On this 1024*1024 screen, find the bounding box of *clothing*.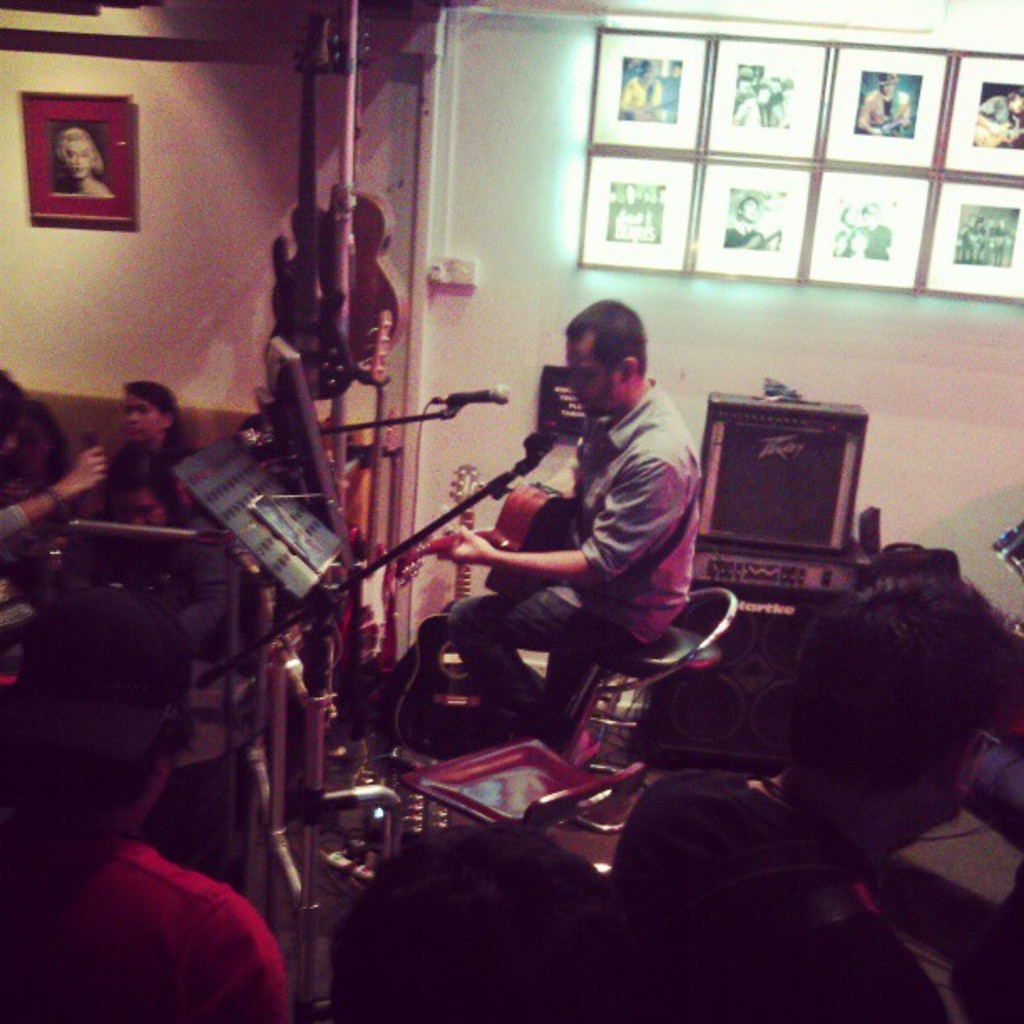
Bounding box: <bbox>450, 375, 704, 745</bbox>.
